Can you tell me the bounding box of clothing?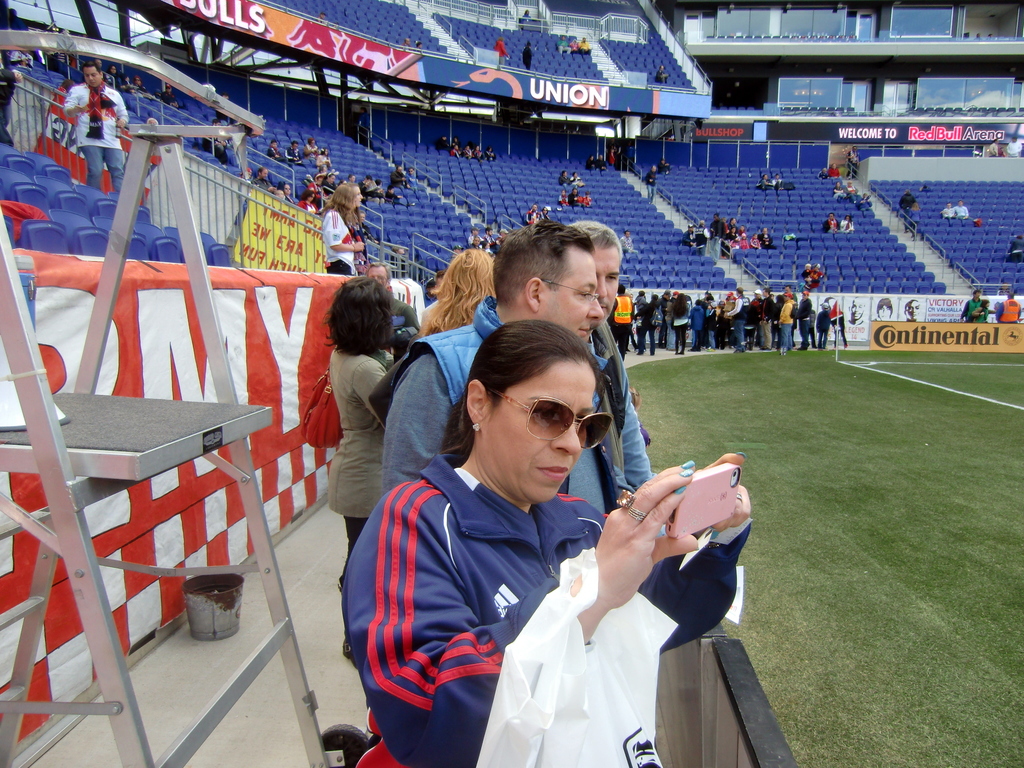
{"left": 826, "top": 218, "right": 838, "bottom": 232}.
